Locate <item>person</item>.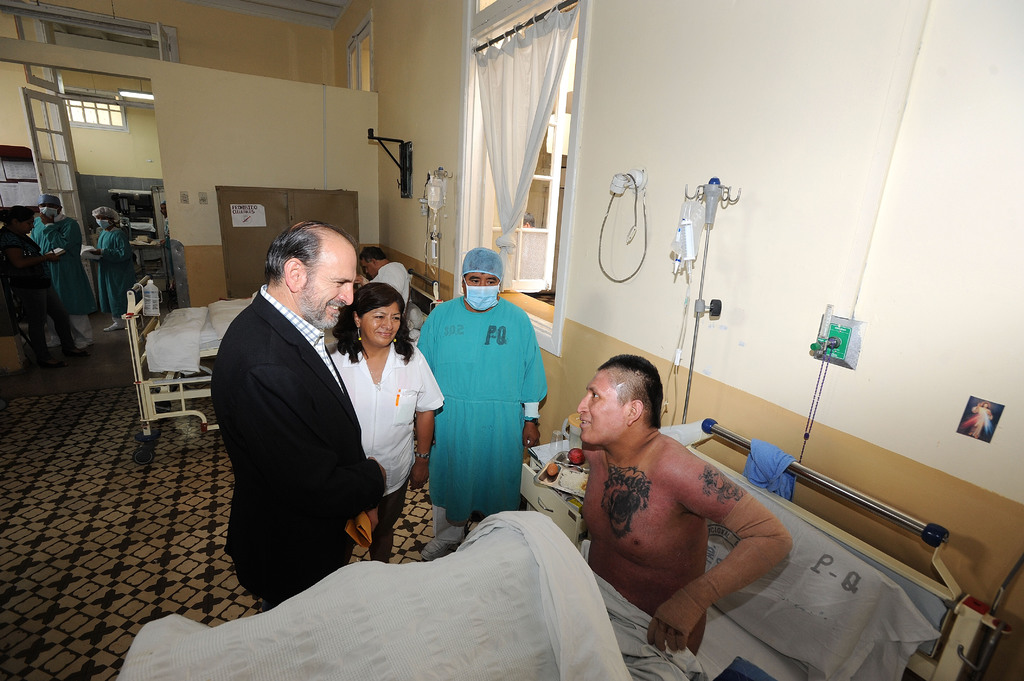
Bounding box: 422, 236, 545, 549.
